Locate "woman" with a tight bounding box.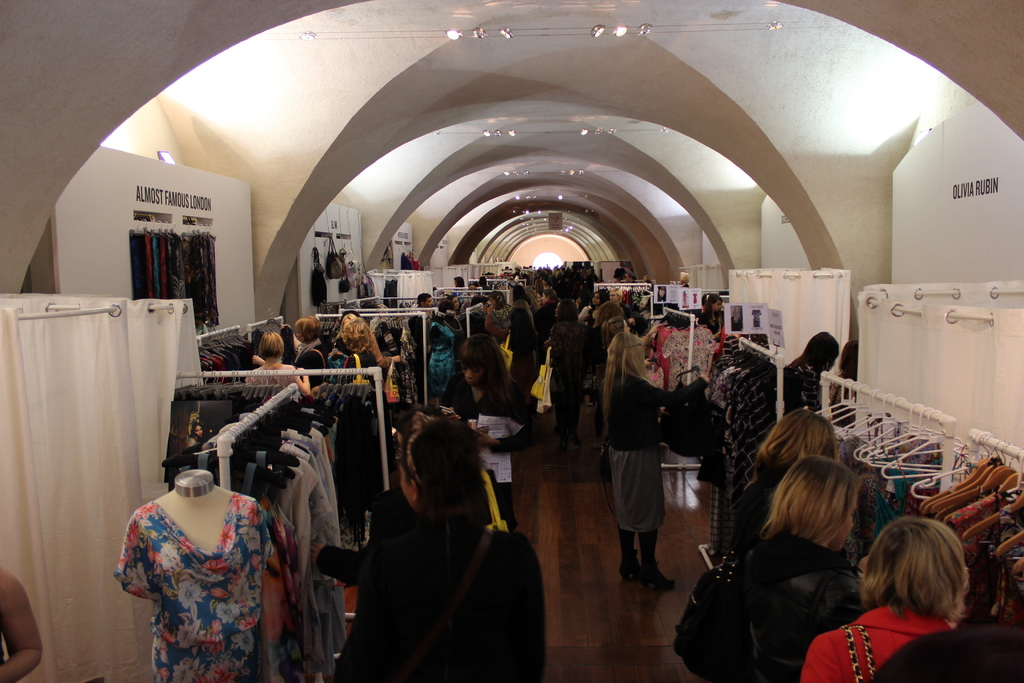
[339, 316, 385, 387].
